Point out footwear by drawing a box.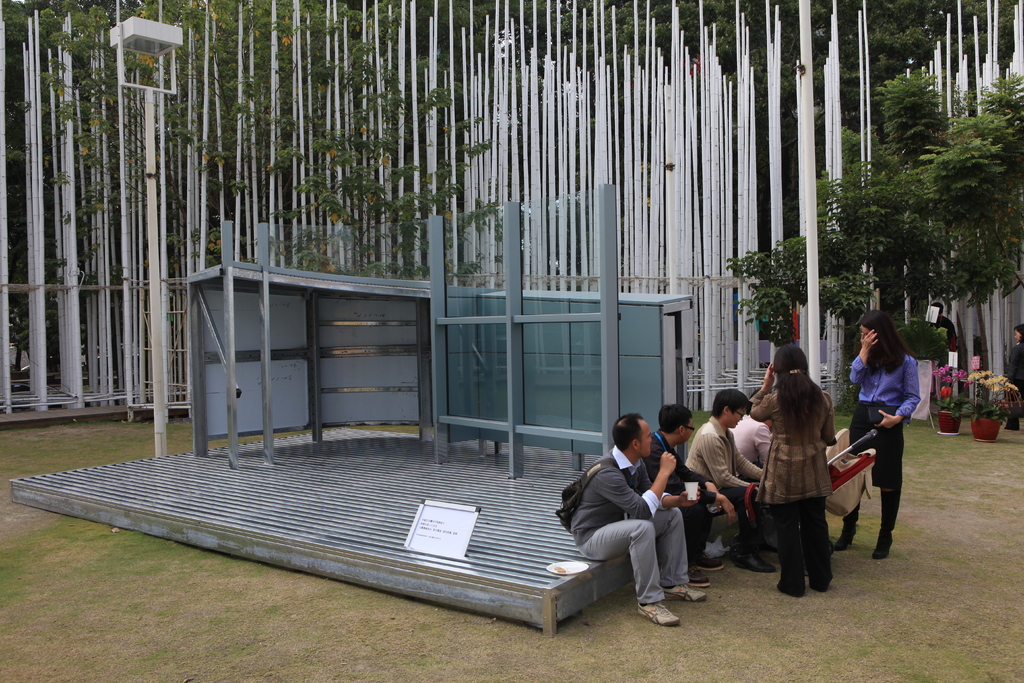
{"left": 874, "top": 532, "right": 890, "bottom": 562}.
